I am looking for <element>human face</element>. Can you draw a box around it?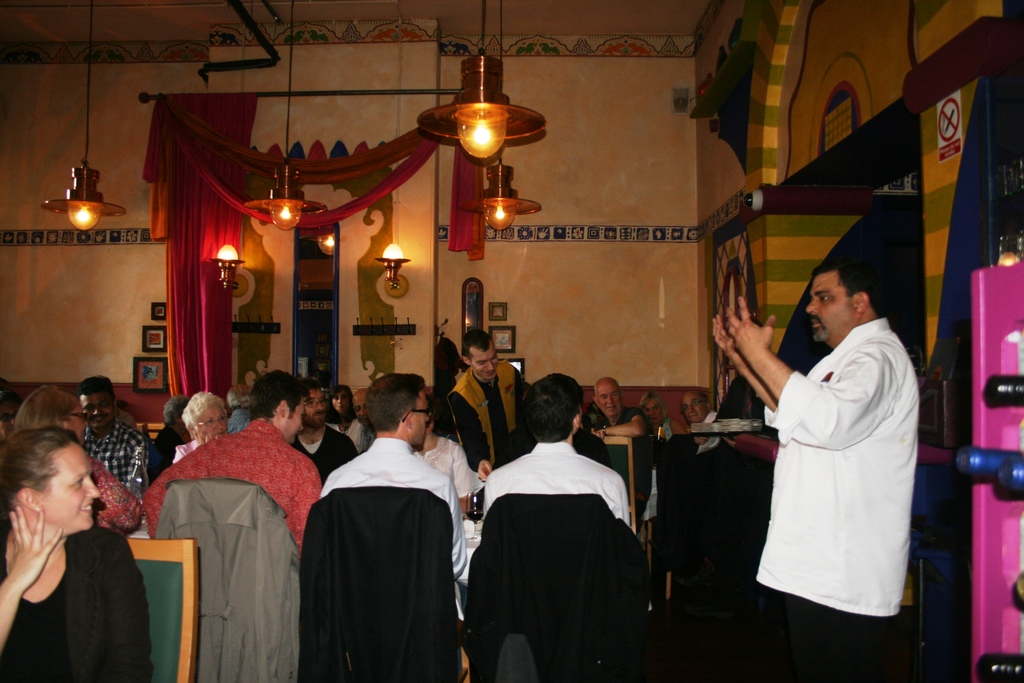
Sure, the bounding box is 305, 390, 325, 428.
